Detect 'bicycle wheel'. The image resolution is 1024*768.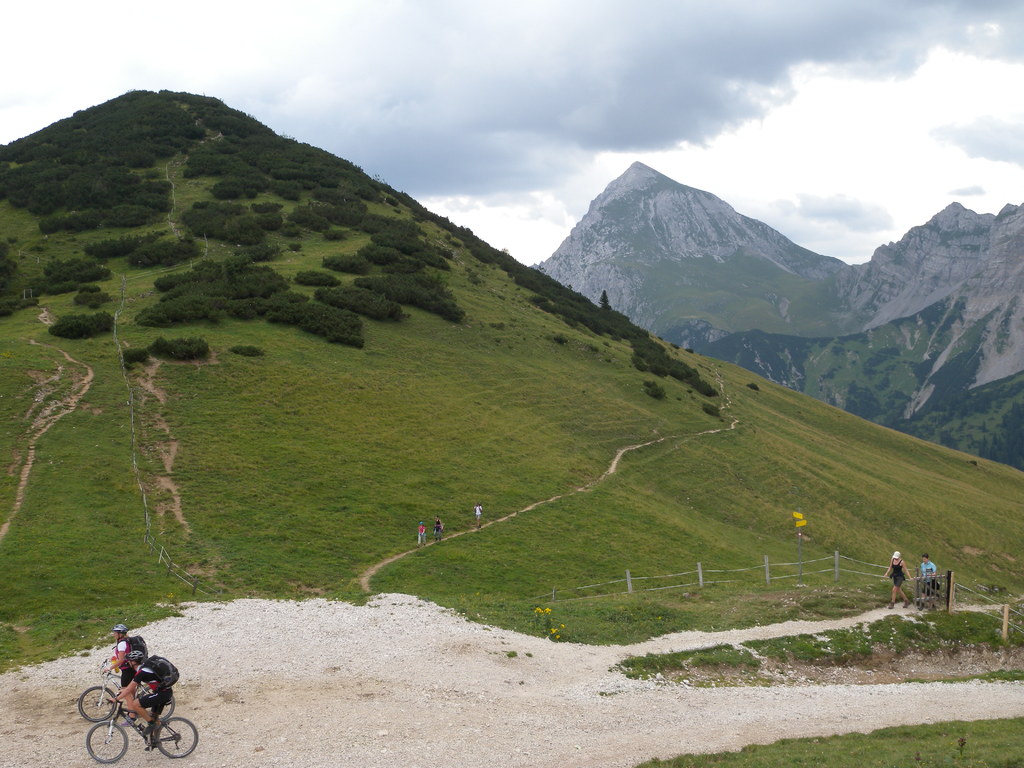
<region>153, 696, 174, 721</region>.
